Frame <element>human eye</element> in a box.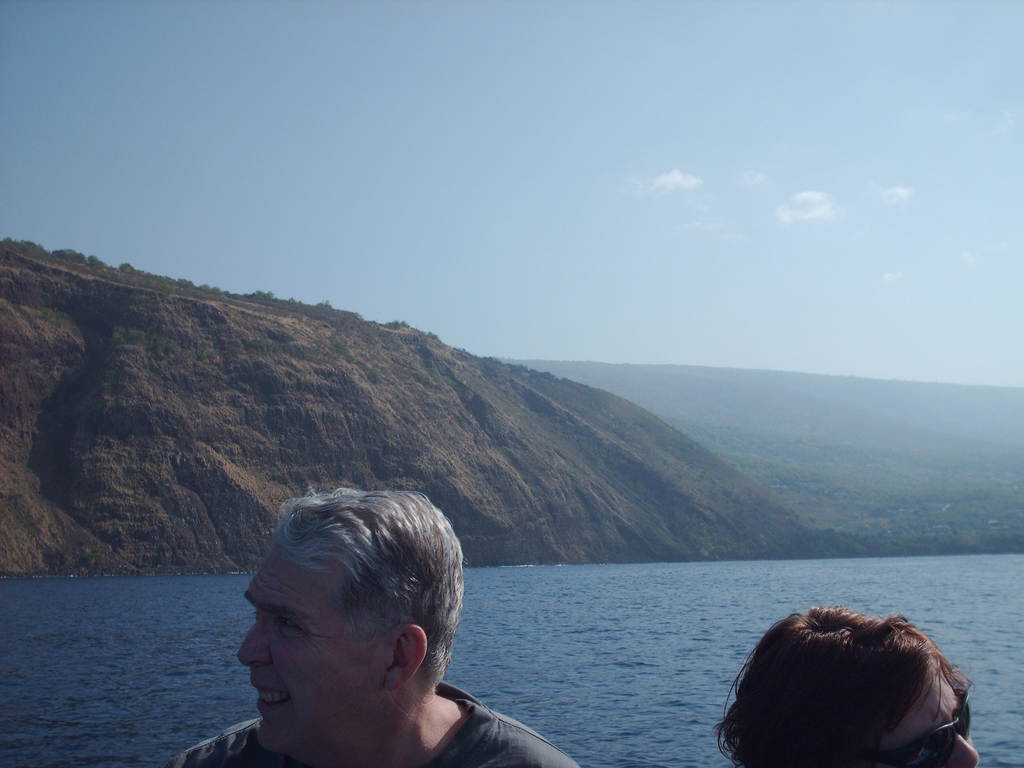
(left=278, top=611, right=299, bottom=630).
